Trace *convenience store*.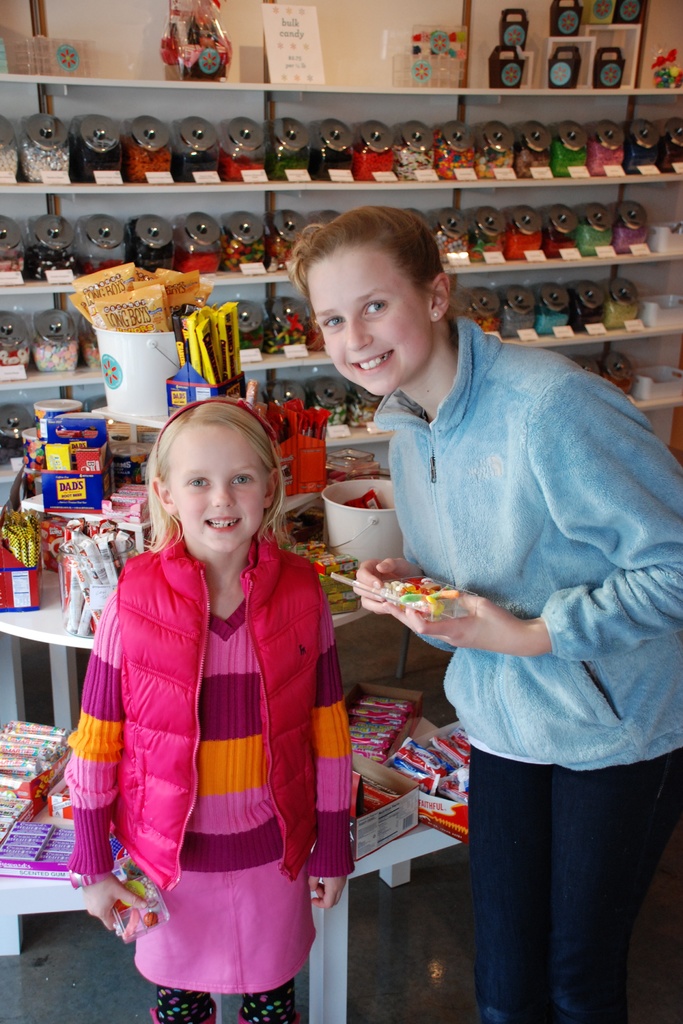
Traced to <region>0, 0, 646, 959</region>.
